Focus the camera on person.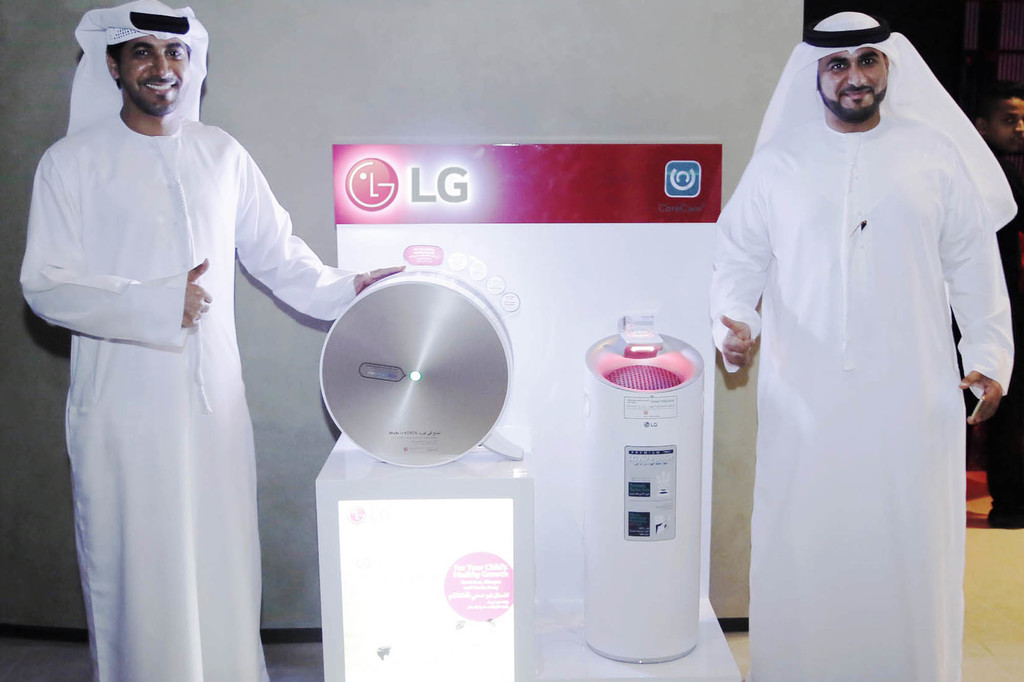
Focus region: (14,0,402,681).
